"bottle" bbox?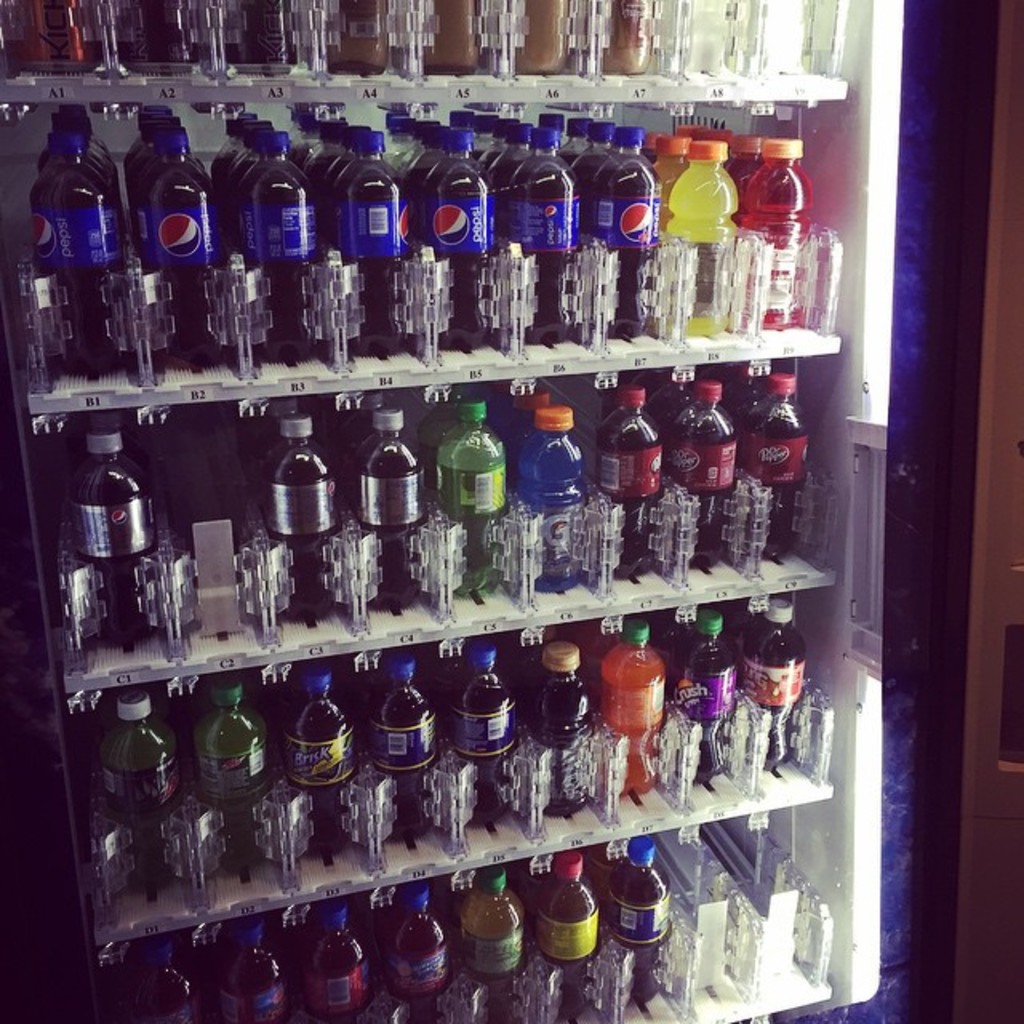
Rect(442, 389, 520, 618)
